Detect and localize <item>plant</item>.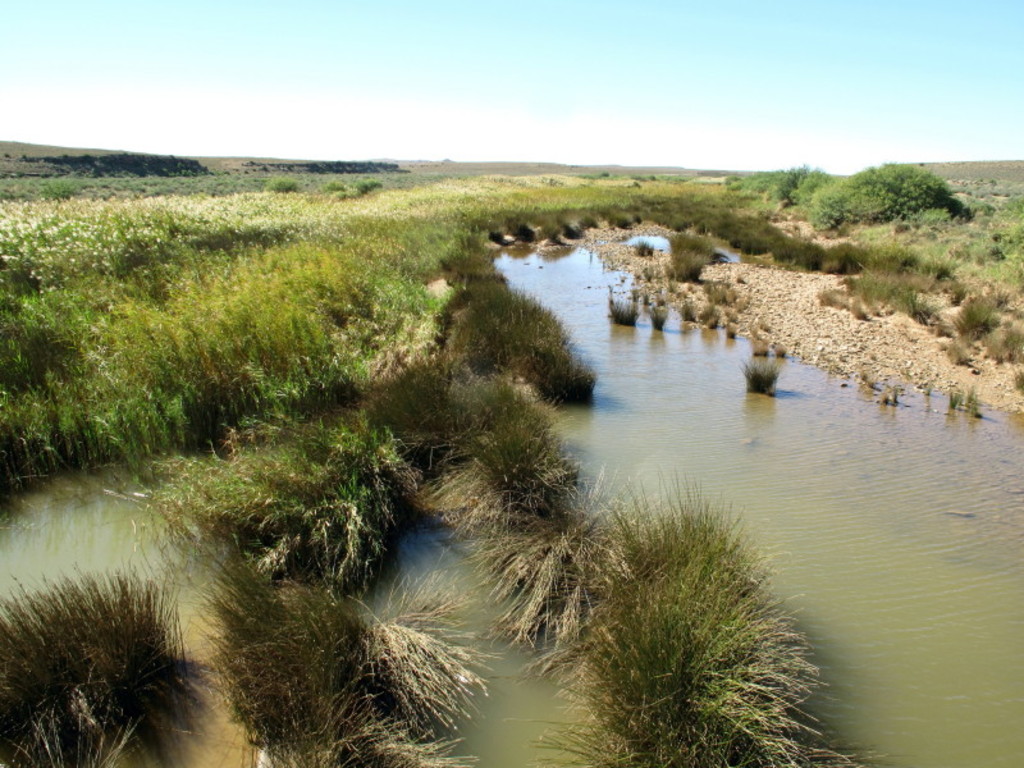
Localized at box=[343, 172, 384, 202].
